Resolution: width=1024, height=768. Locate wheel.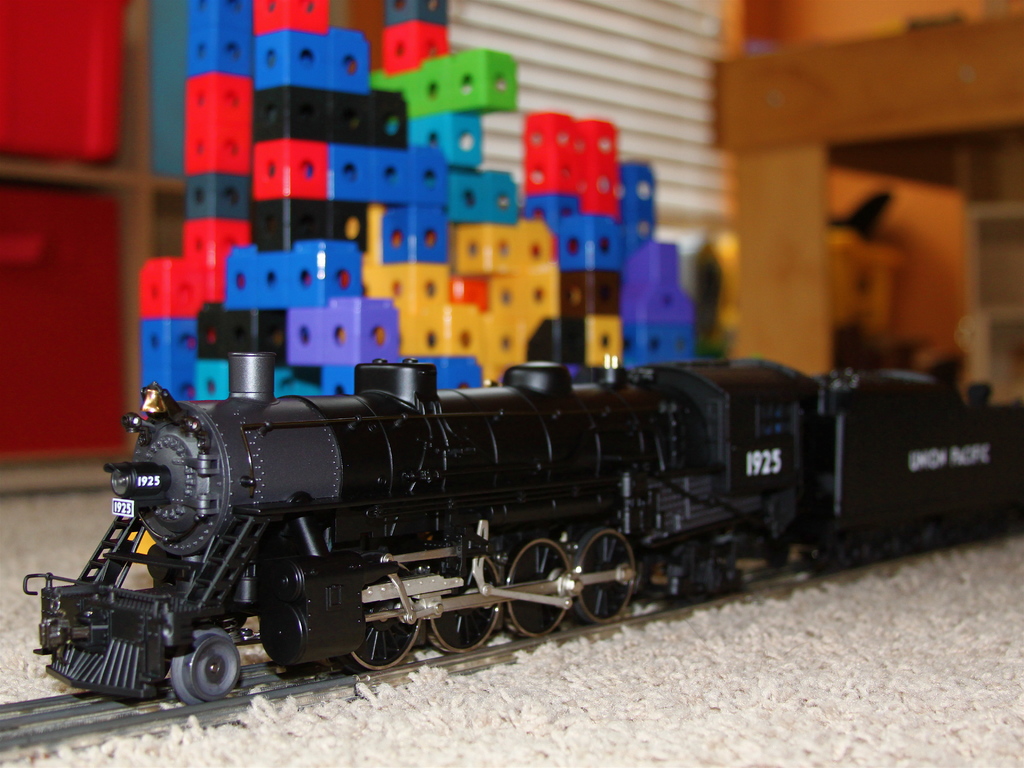
box(414, 539, 504, 654).
